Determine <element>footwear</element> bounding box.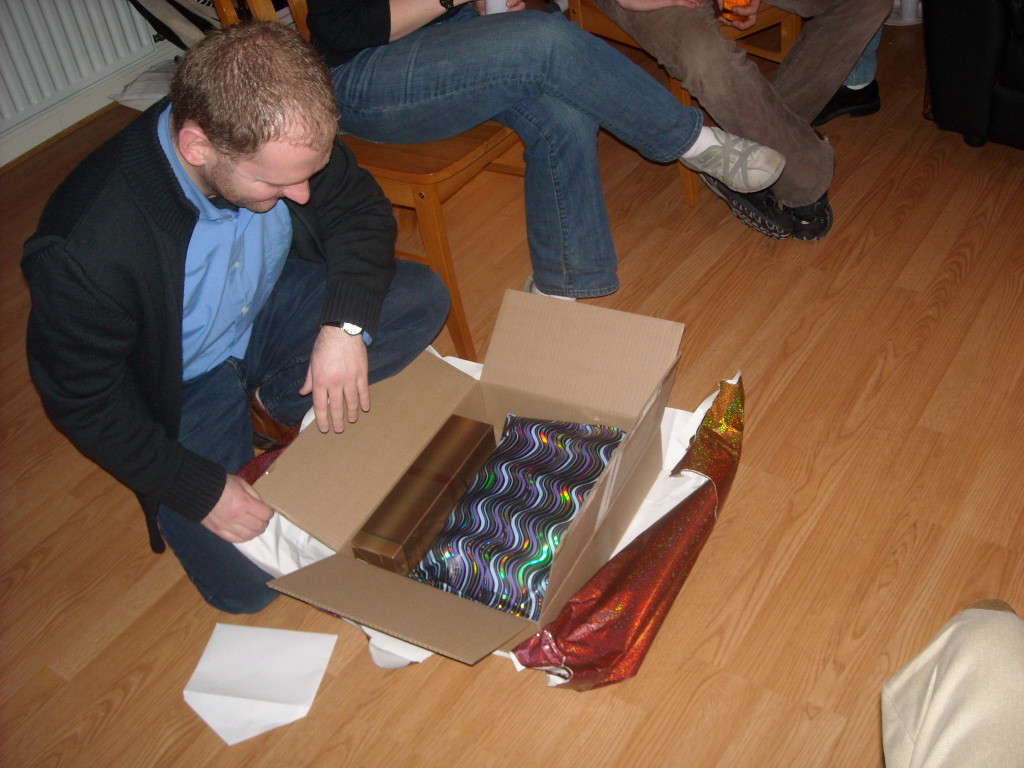
Determined: 698/172/788/239.
